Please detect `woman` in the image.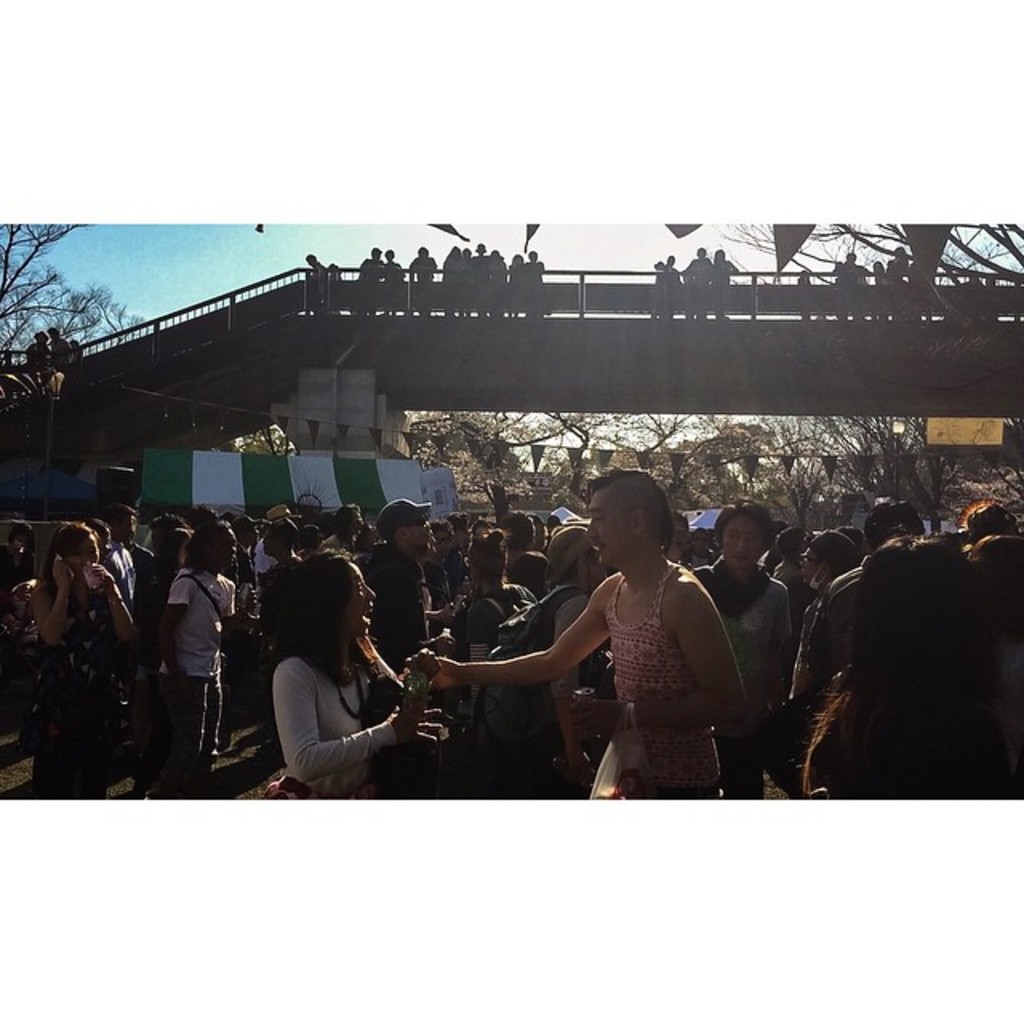
{"left": 27, "top": 526, "right": 141, "bottom": 802}.
